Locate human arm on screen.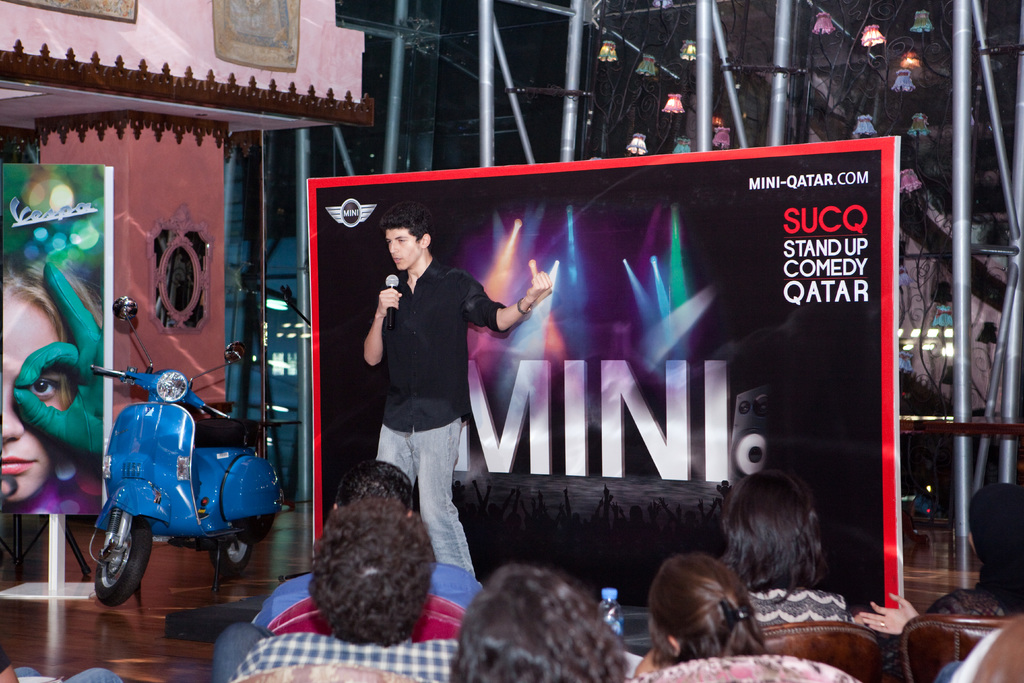
On screen at (365,281,410,370).
